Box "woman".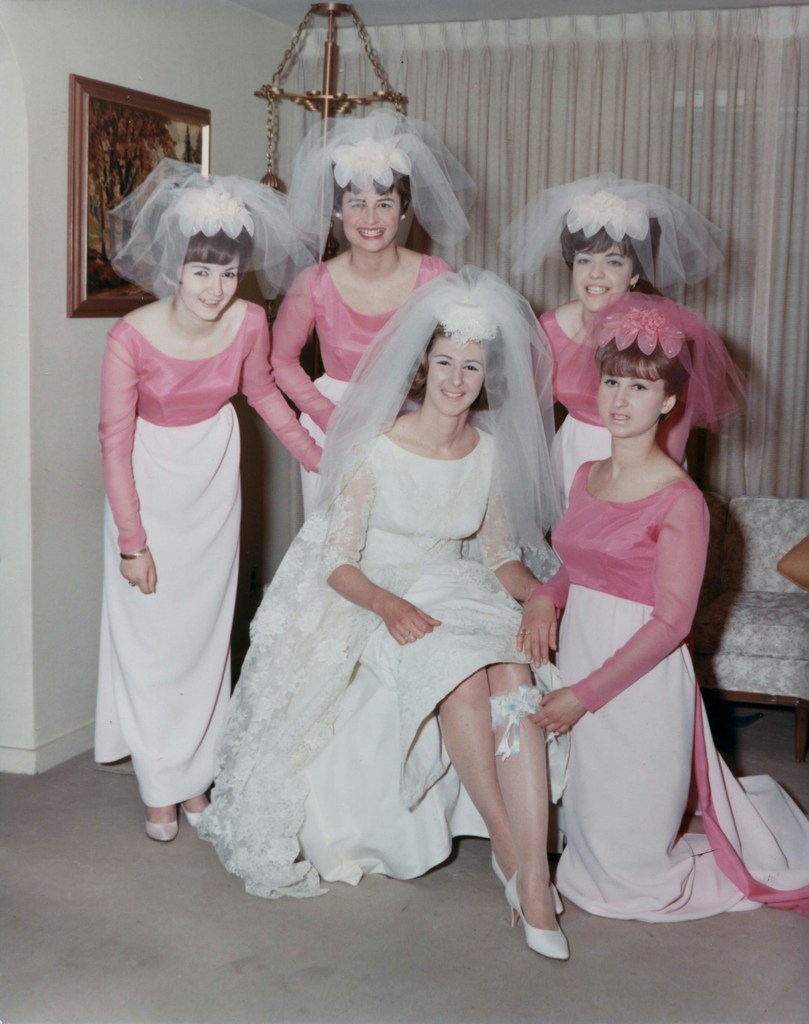
260 106 477 515.
